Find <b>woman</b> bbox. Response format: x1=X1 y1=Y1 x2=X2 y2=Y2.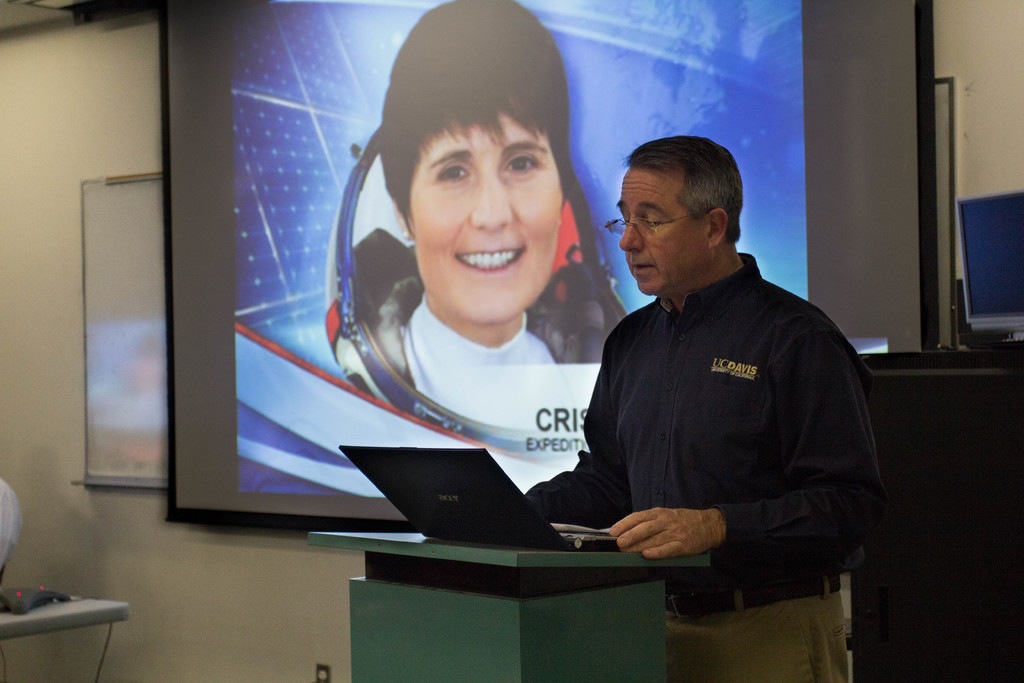
x1=379 y1=0 x2=566 y2=400.
